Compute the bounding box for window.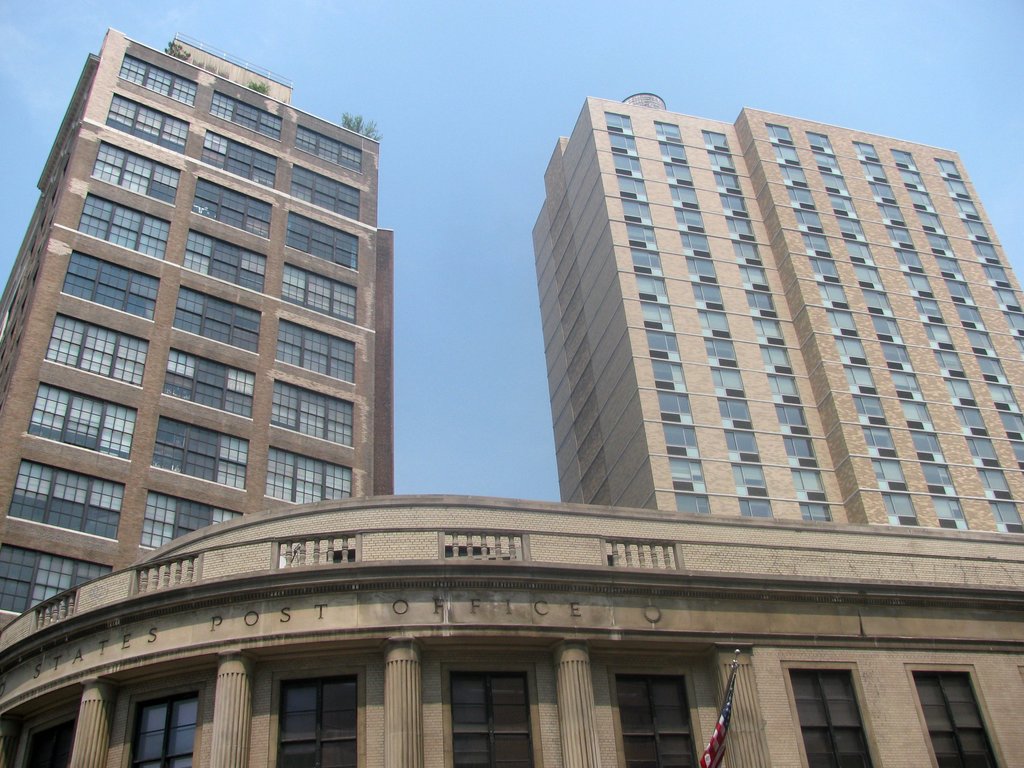
bbox=(260, 442, 356, 496).
